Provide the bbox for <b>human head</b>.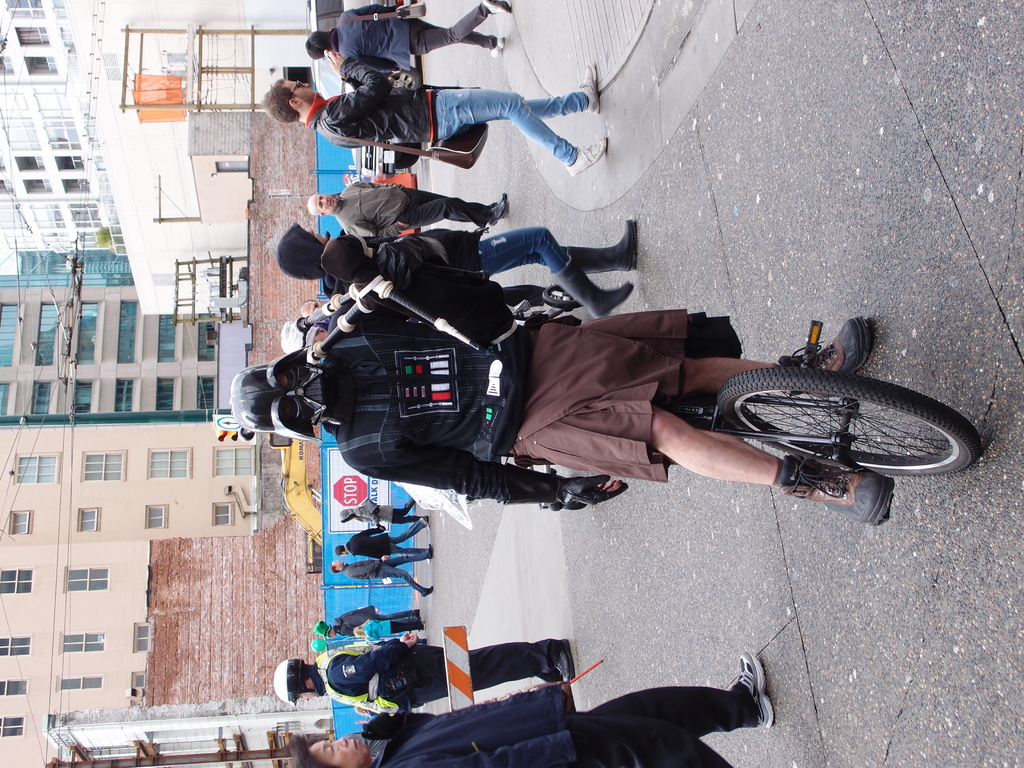
box=[319, 232, 376, 286].
